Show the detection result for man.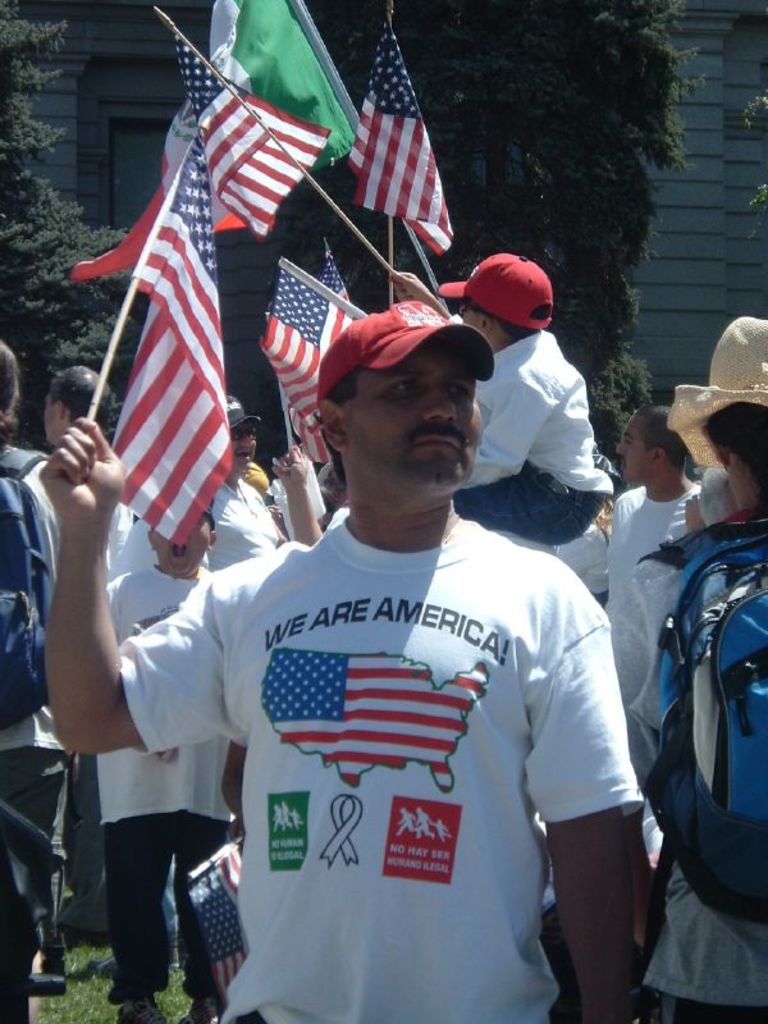
<box>581,406,718,763</box>.
